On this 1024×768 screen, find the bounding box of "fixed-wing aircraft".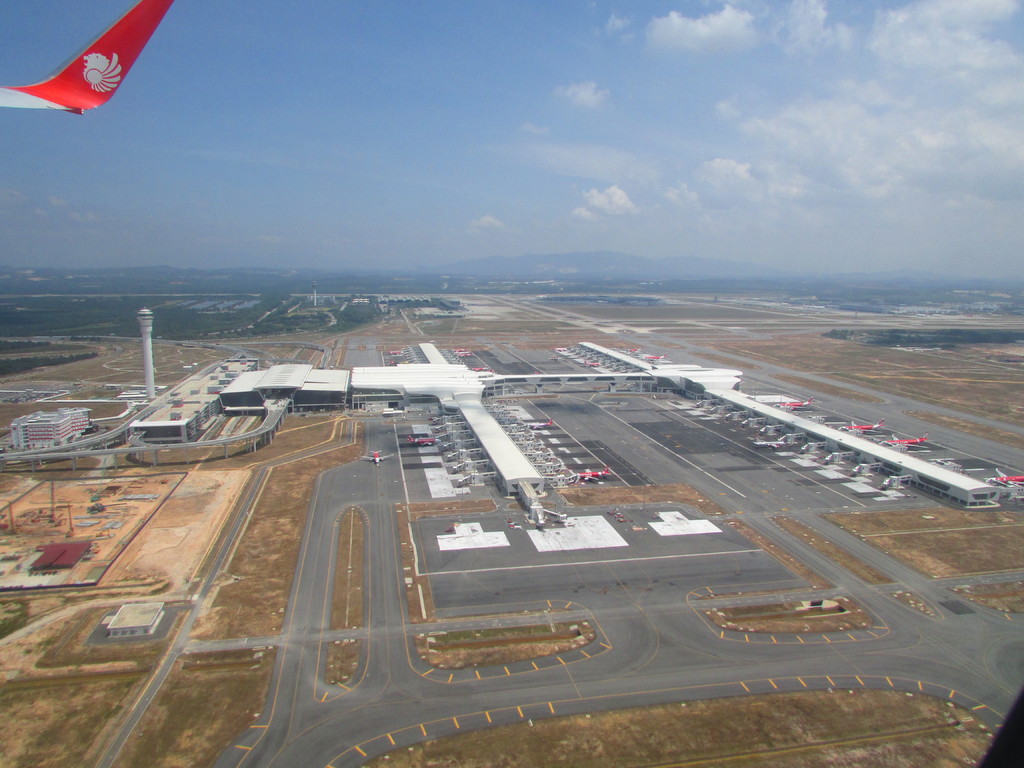
Bounding box: {"left": 644, "top": 349, "right": 665, "bottom": 360}.
